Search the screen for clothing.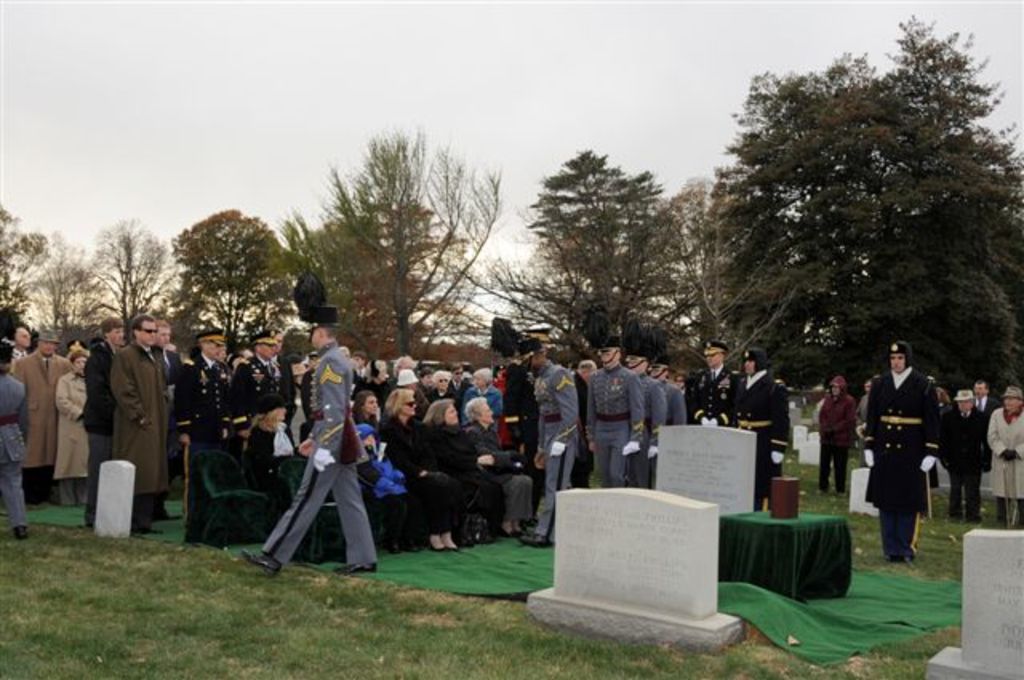
Found at locate(378, 374, 422, 405).
